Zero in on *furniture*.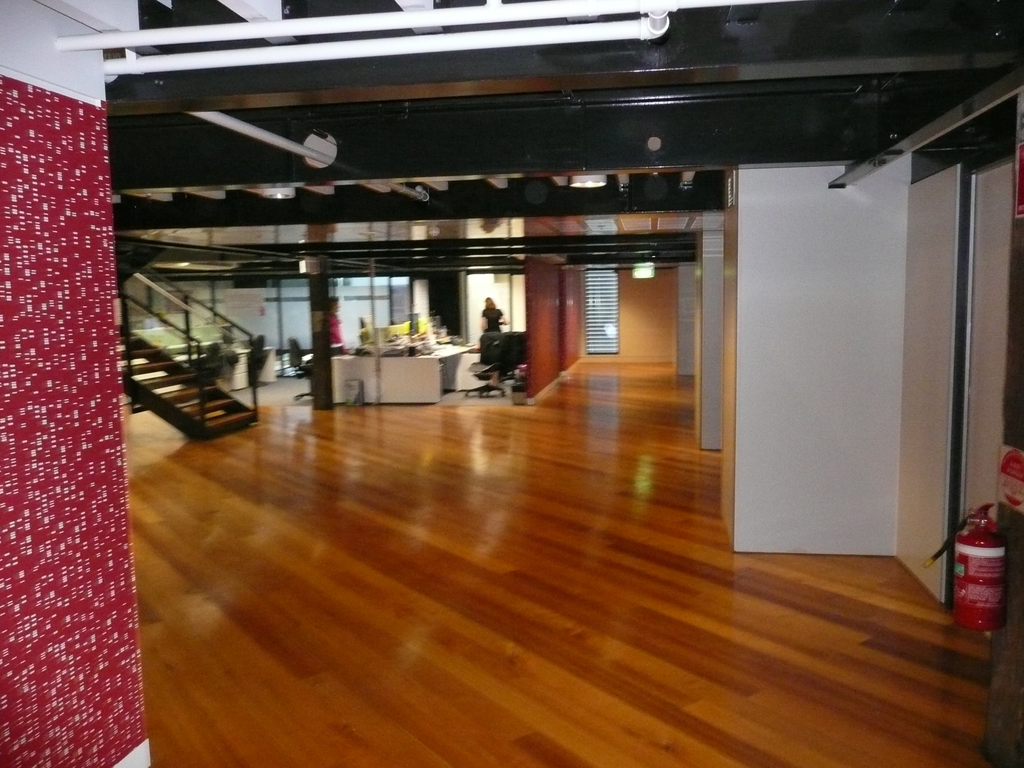
Zeroed in: region(324, 337, 467, 408).
